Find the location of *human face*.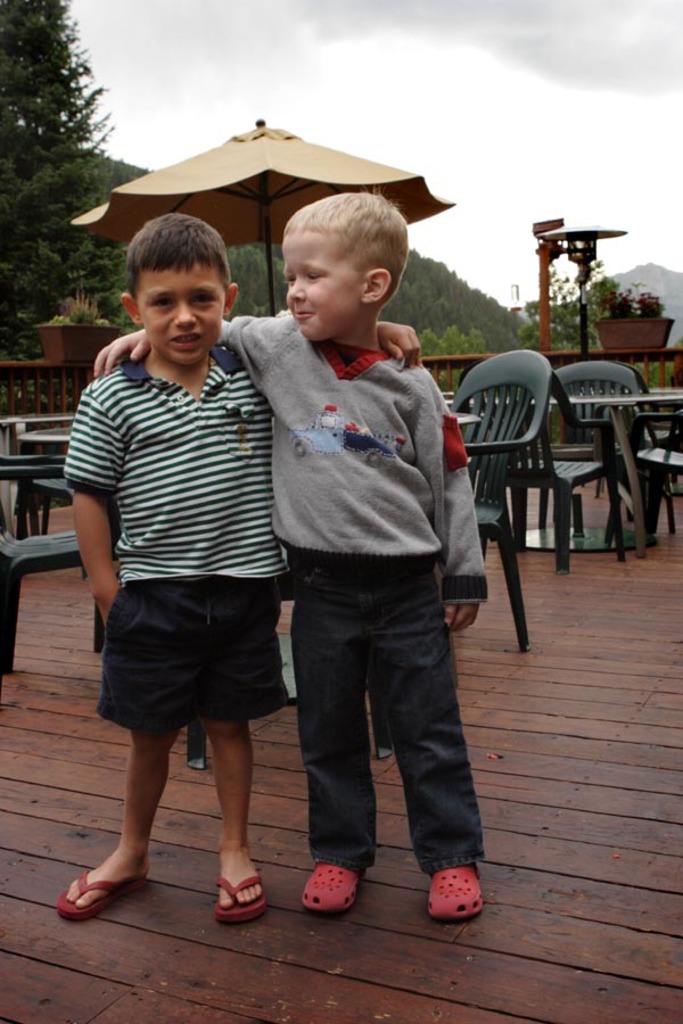
Location: BBox(279, 232, 361, 339).
